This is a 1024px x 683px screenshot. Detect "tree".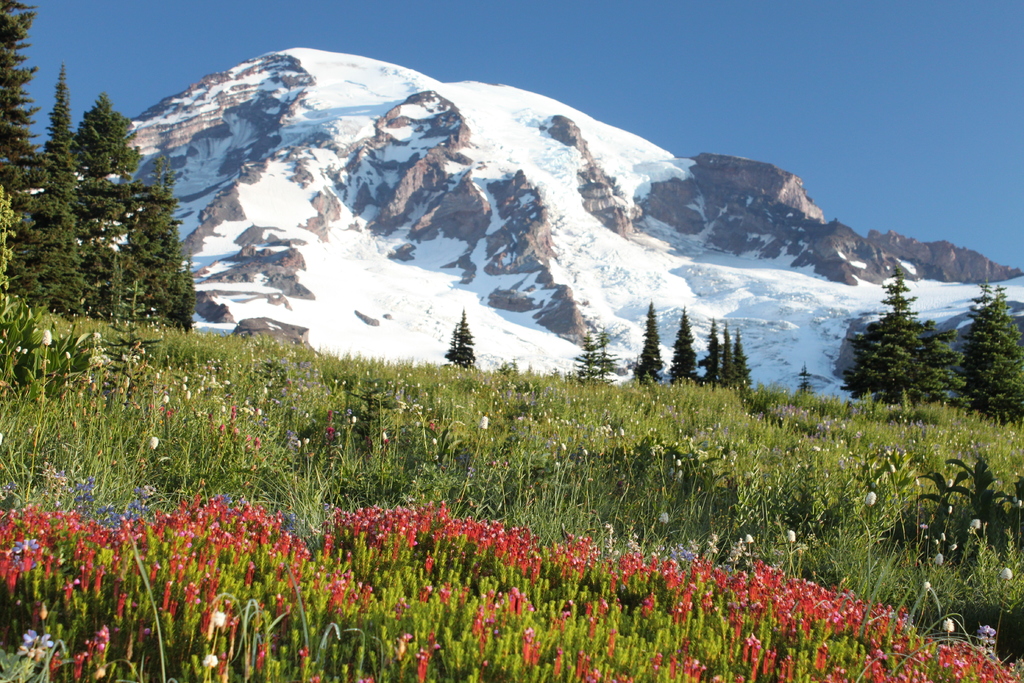
x1=442, y1=304, x2=477, y2=372.
